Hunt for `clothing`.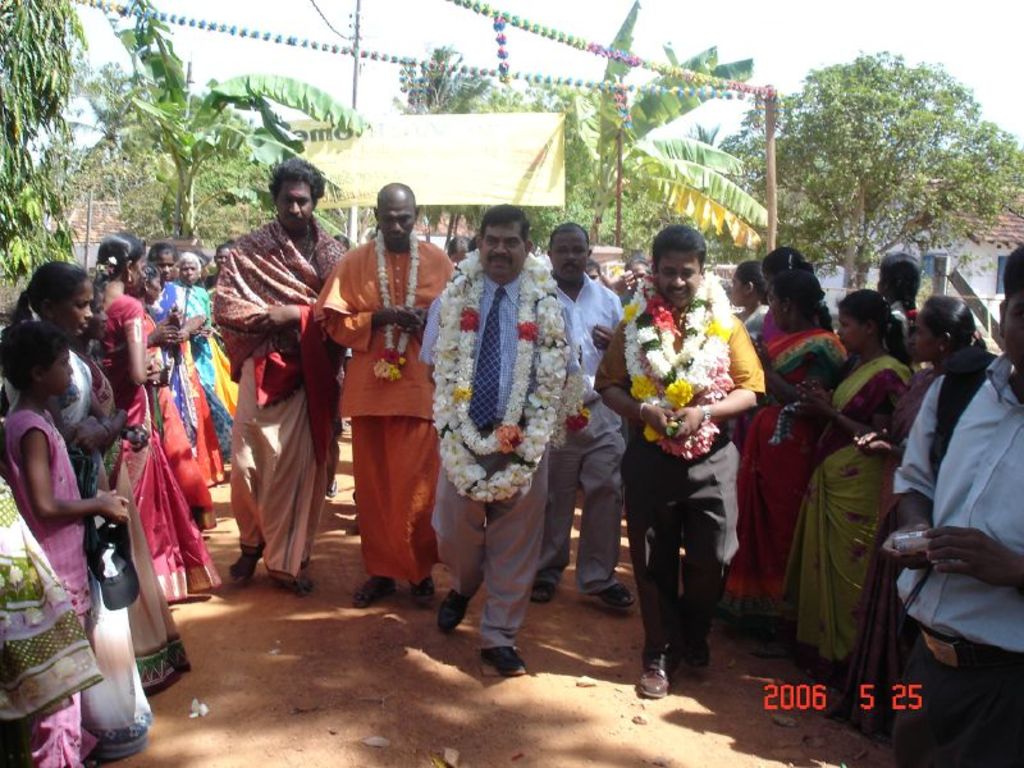
Hunted down at 425 266 600 650.
